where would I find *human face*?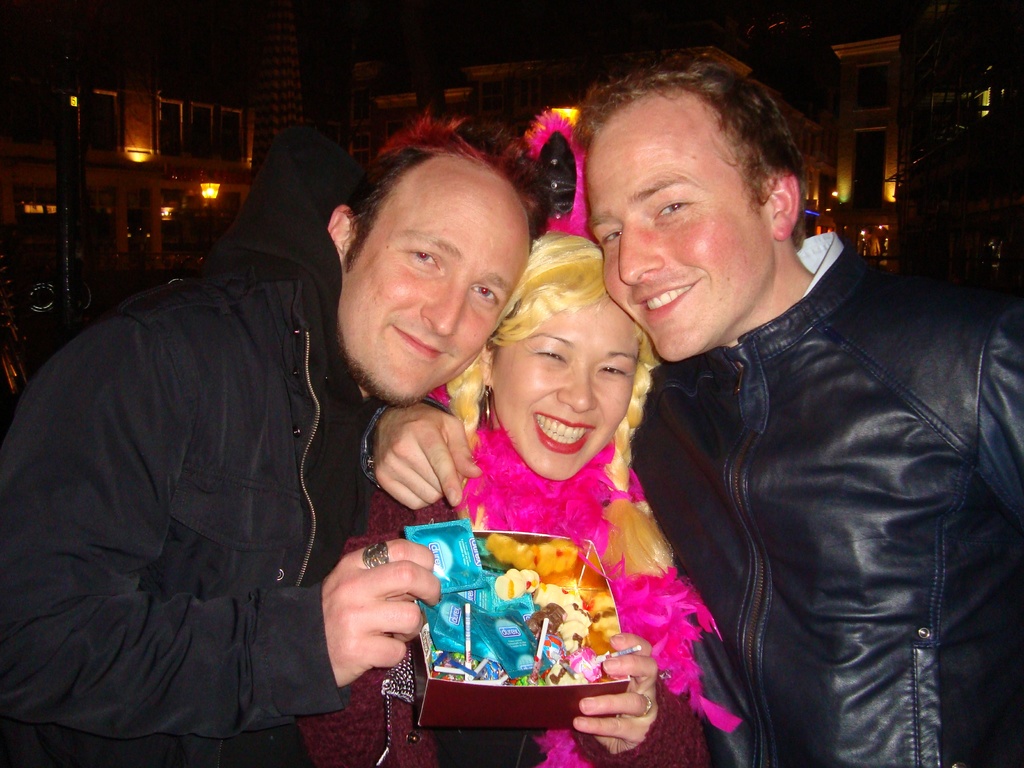
At select_region(344, 172, 531, 406).
